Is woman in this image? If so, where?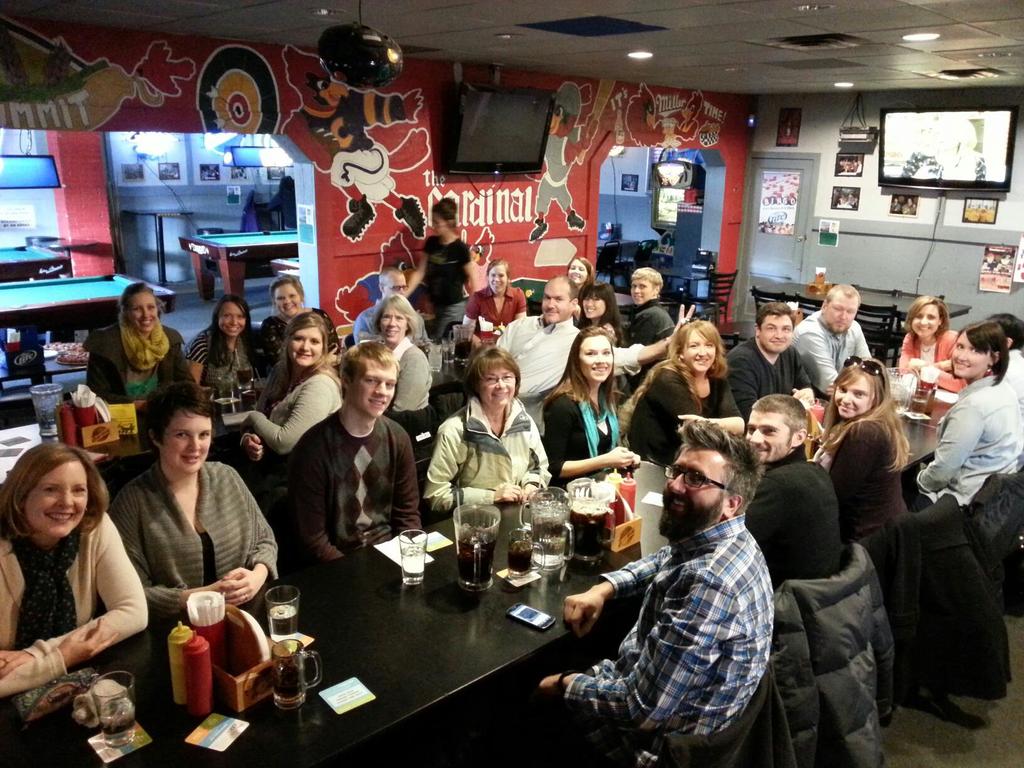
Yes, at locate(906, 317, 1023, 516).
